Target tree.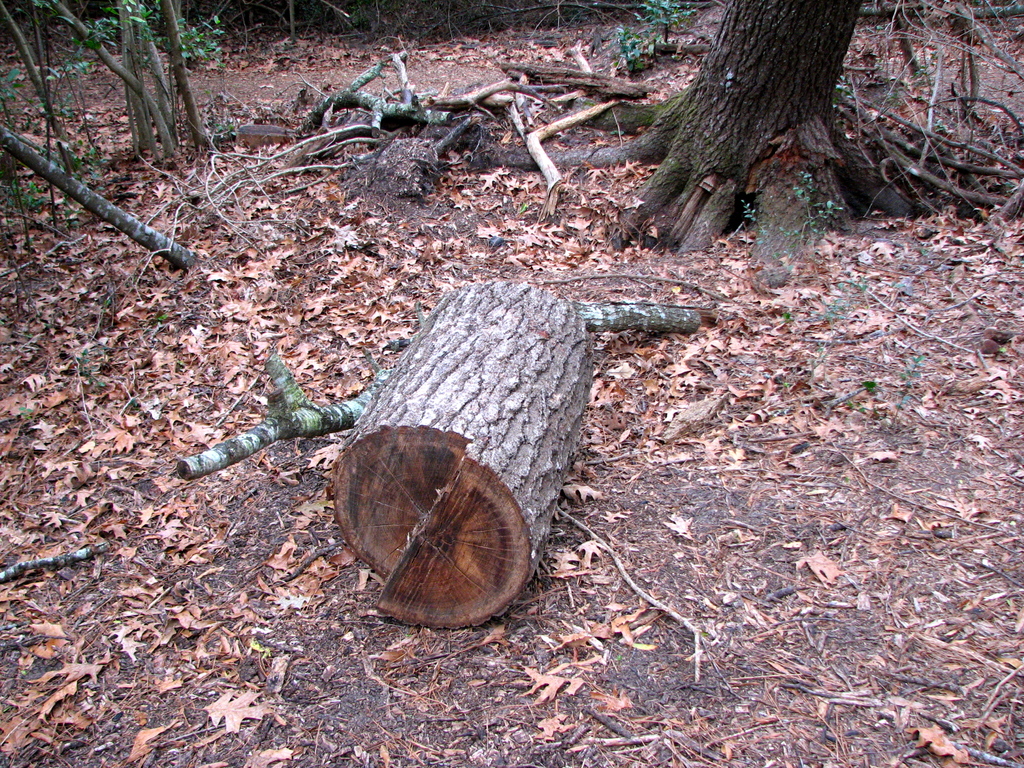
Target region: (550, 0, 881, 274).
